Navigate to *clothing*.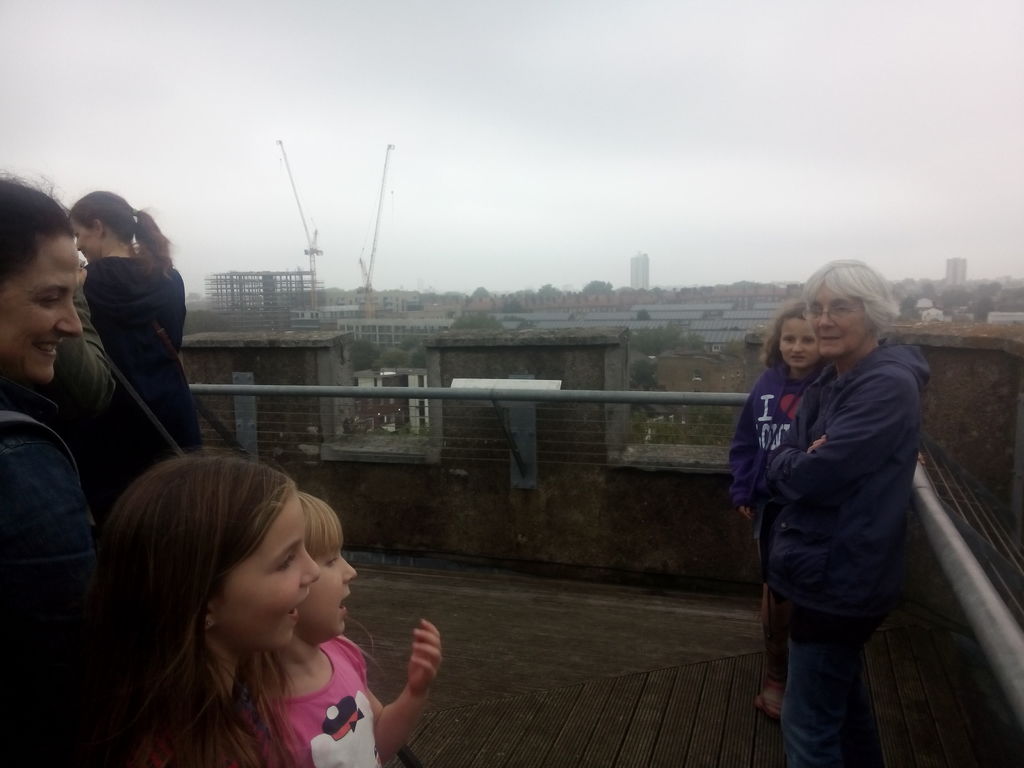
Navigation target: {"x1": 91, "y1": 252, "x2": 207, "y2": 468}.
